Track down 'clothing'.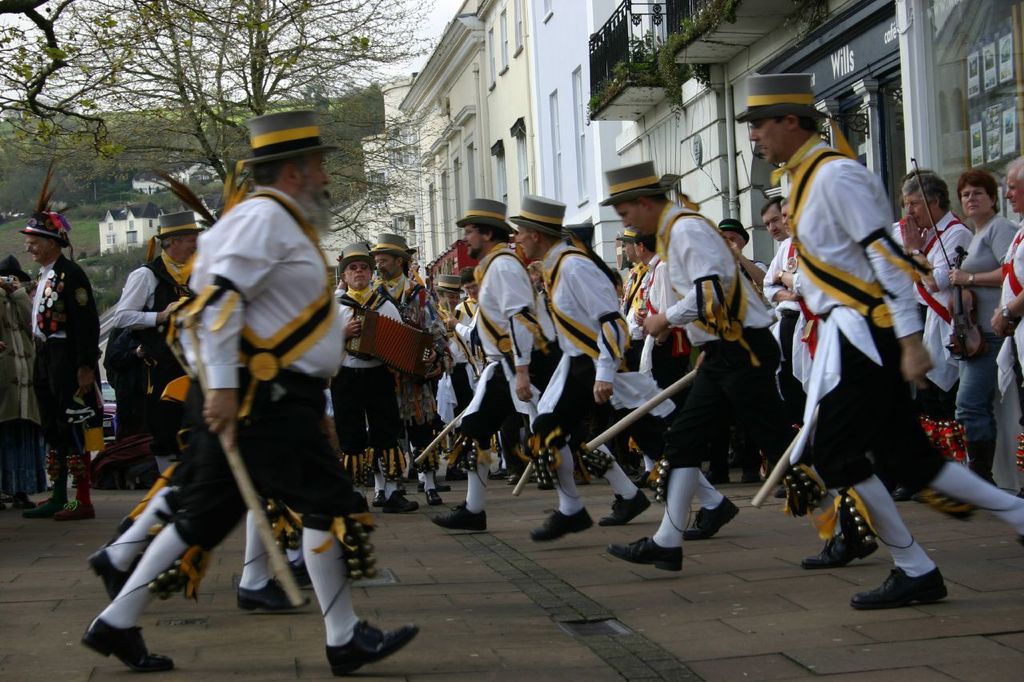
Tracked to 25, 255, 108, 518.
